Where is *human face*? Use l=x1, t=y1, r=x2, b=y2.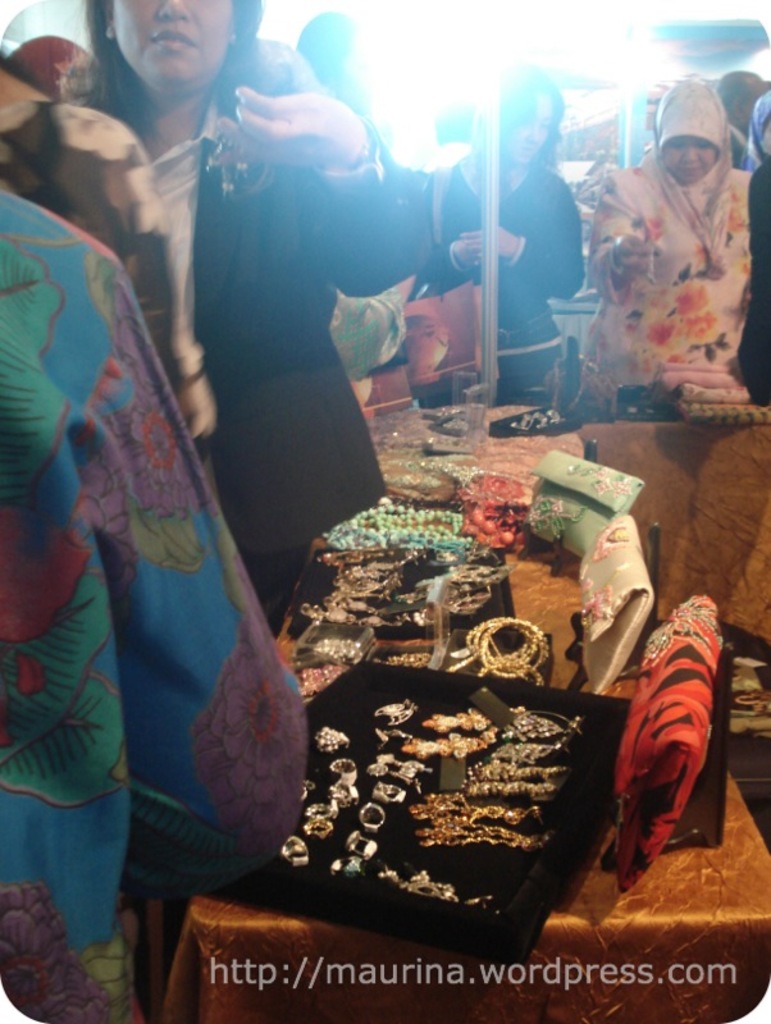
l=662, t=140, r=718, b=180.
